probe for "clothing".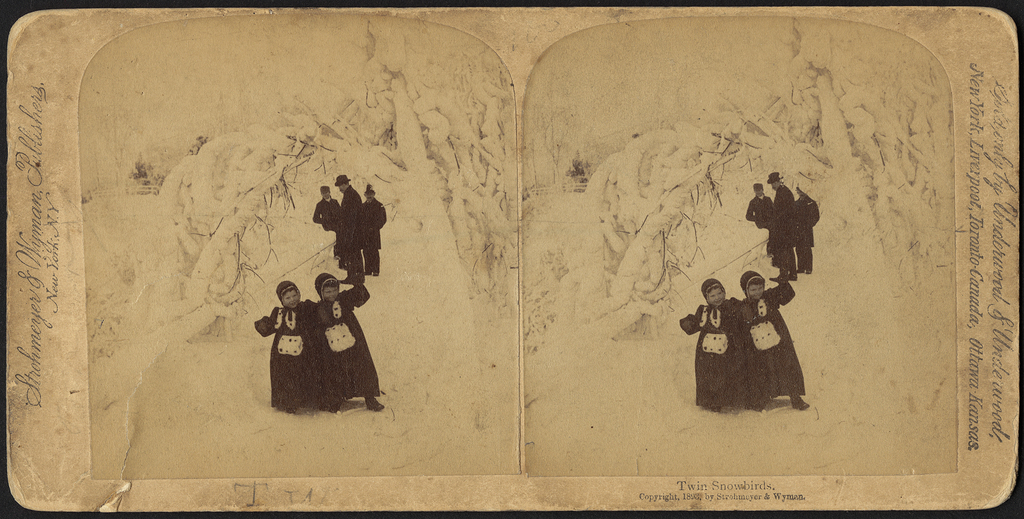
Probe result: [304, 278, 381, 399].
